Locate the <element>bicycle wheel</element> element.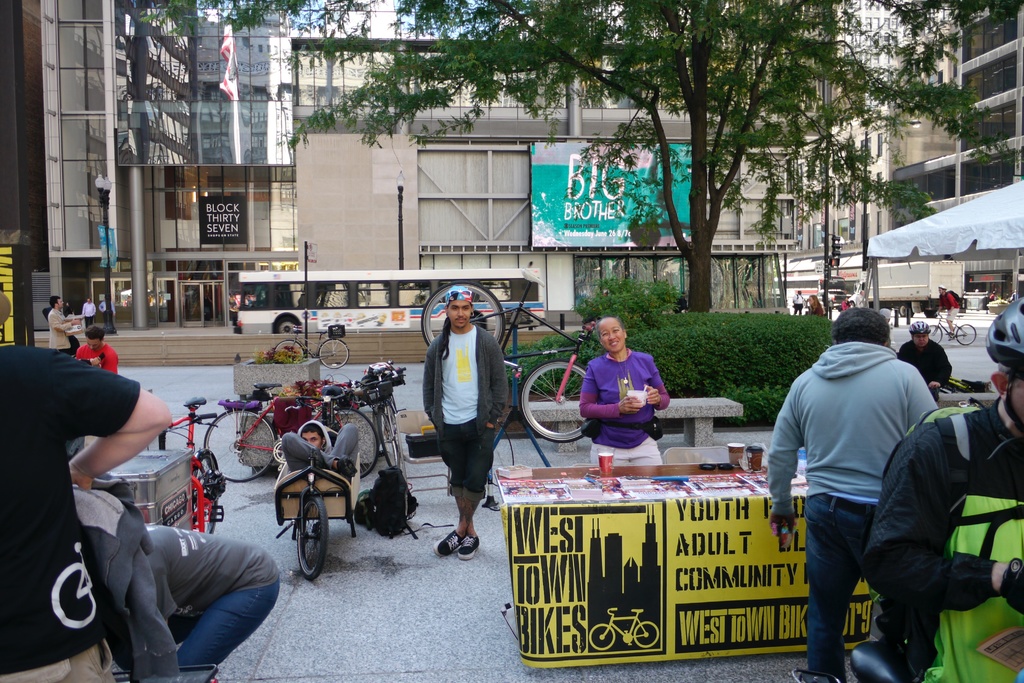
Element bbox: x1=319 y1=342 x2=348 y2=369.
